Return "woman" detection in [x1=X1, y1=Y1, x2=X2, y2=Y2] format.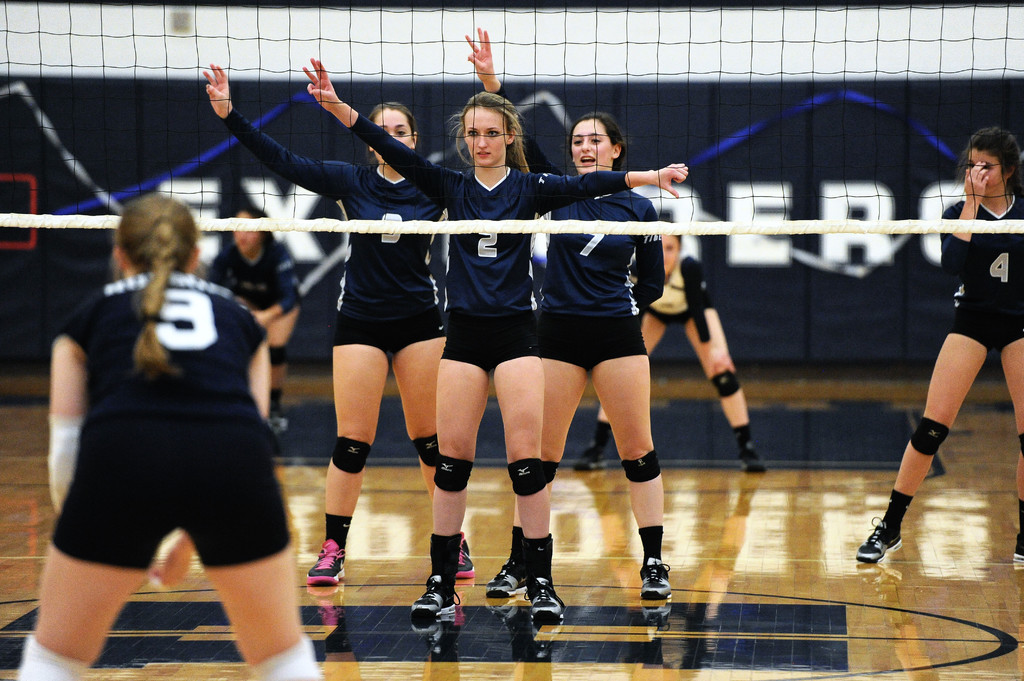
[x1=852, y1=125, x2=1023, y2=561].
